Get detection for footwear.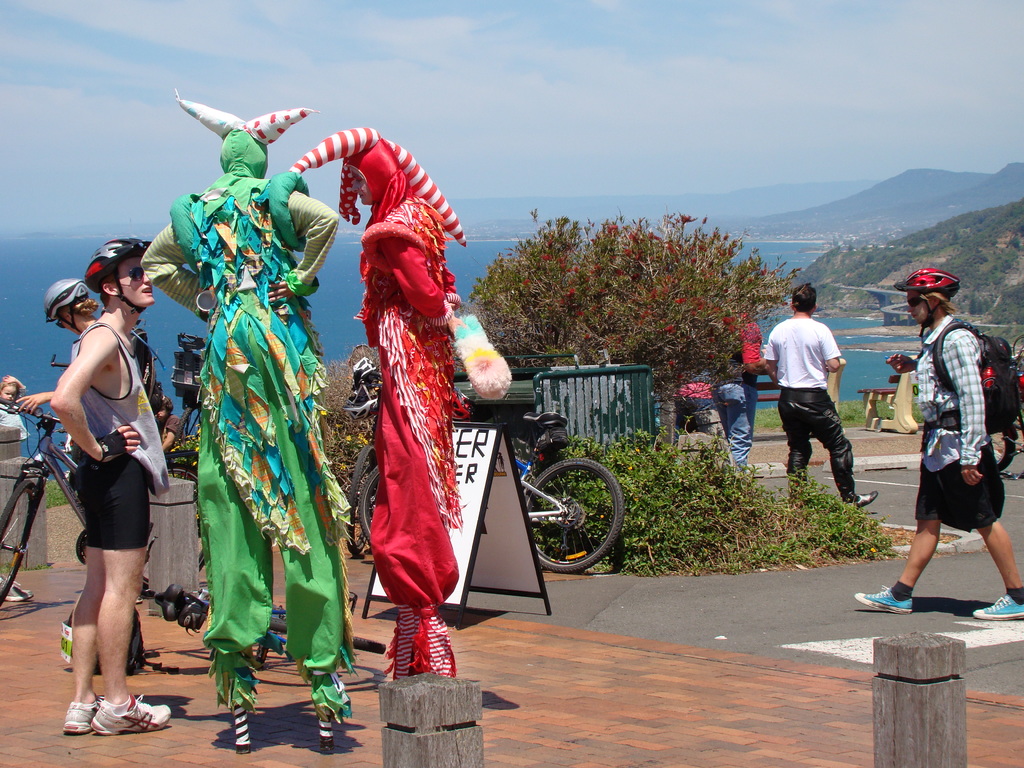
Detection: rect(846, 492, 875, 507).
